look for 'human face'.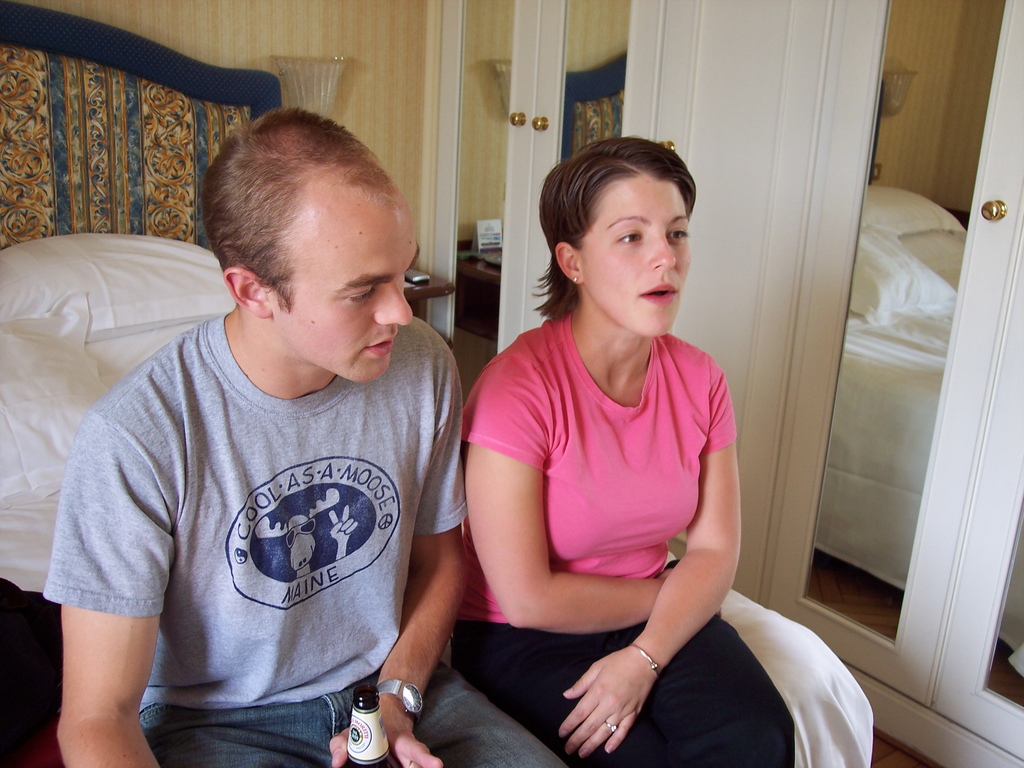
Found: 287/204/419/383.
